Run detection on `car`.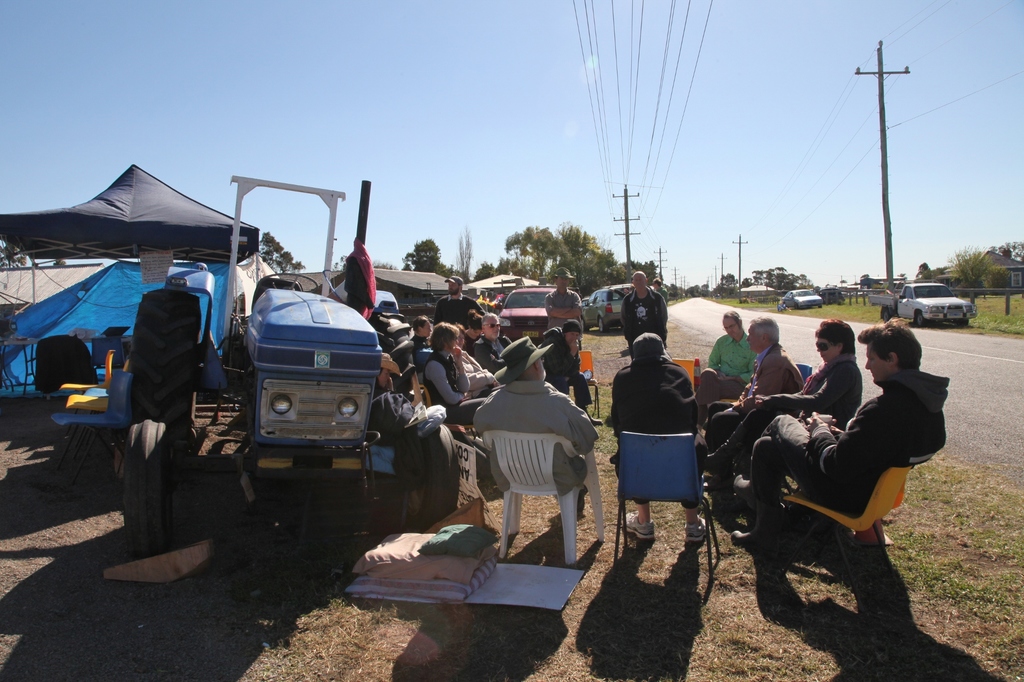
Result: x1=500 y1=283 x2=555 y2=339.
